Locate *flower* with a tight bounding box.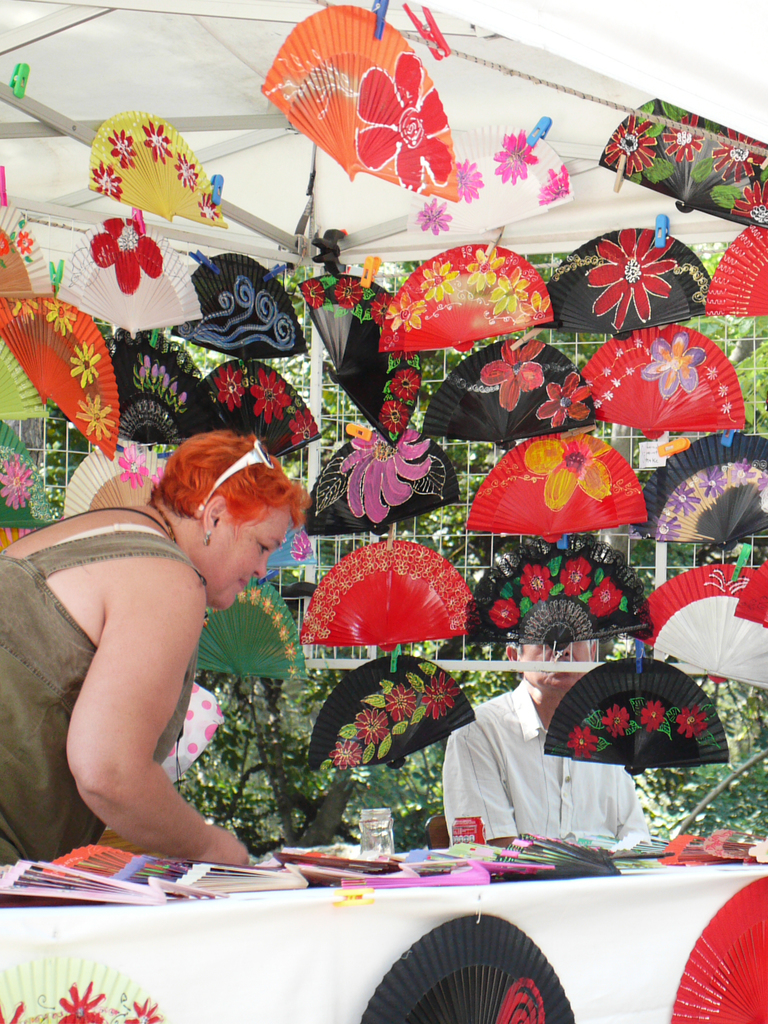
Rect(387, 684, 417, 722).
